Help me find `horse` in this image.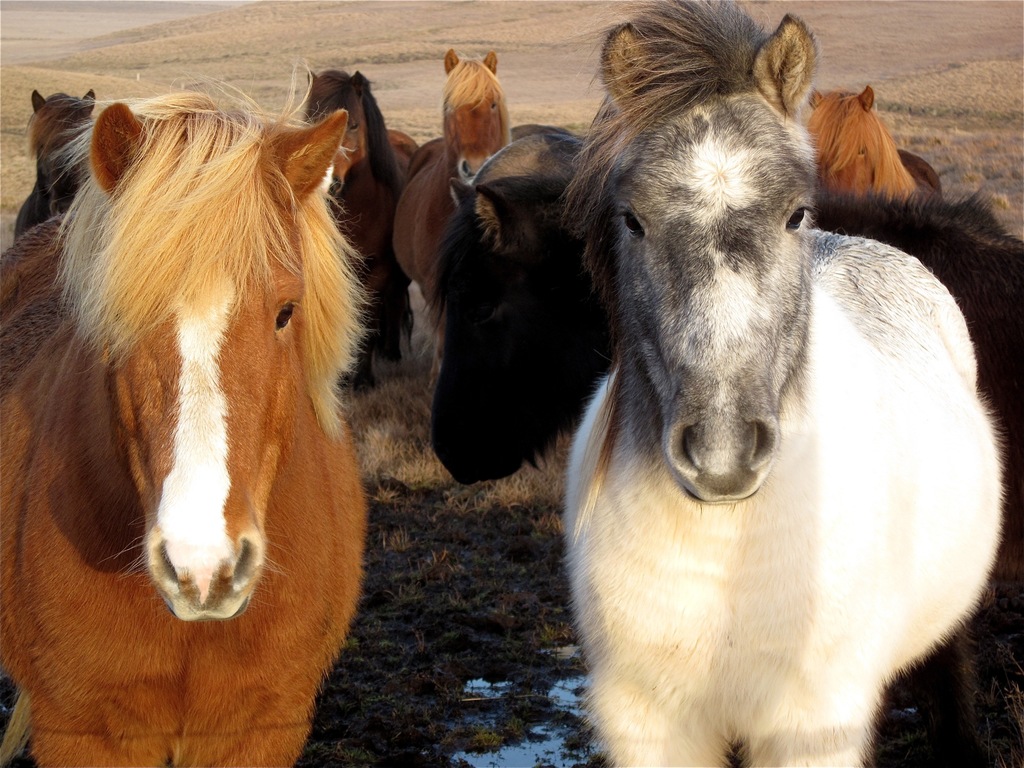
Found it: bbox=[799, 79, 943, 212].
